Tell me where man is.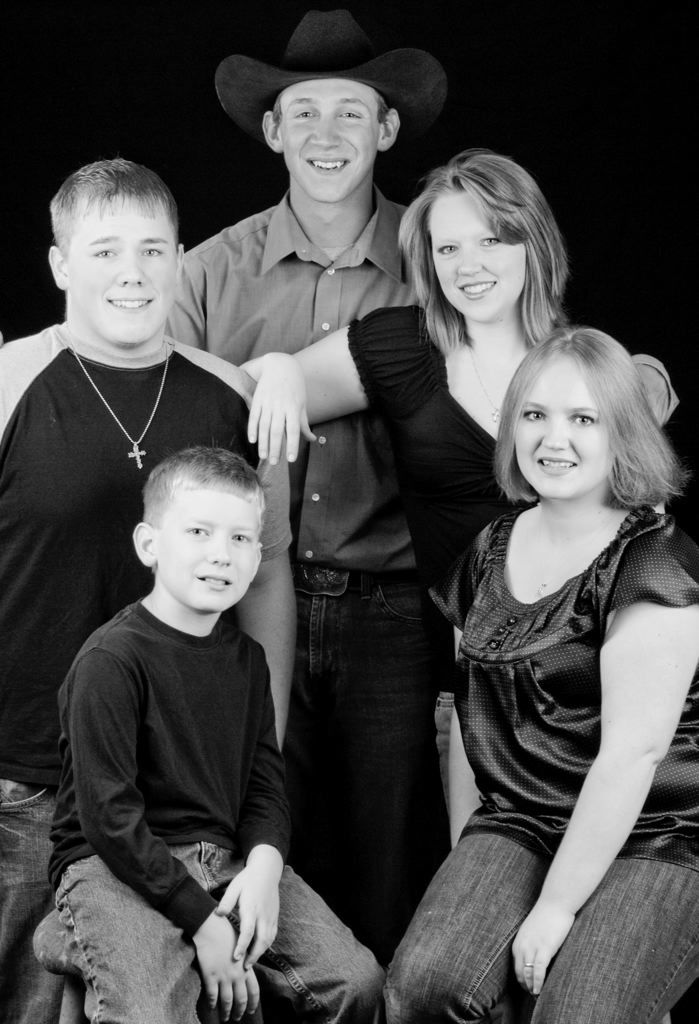
man is at 0 150 307 1023.
